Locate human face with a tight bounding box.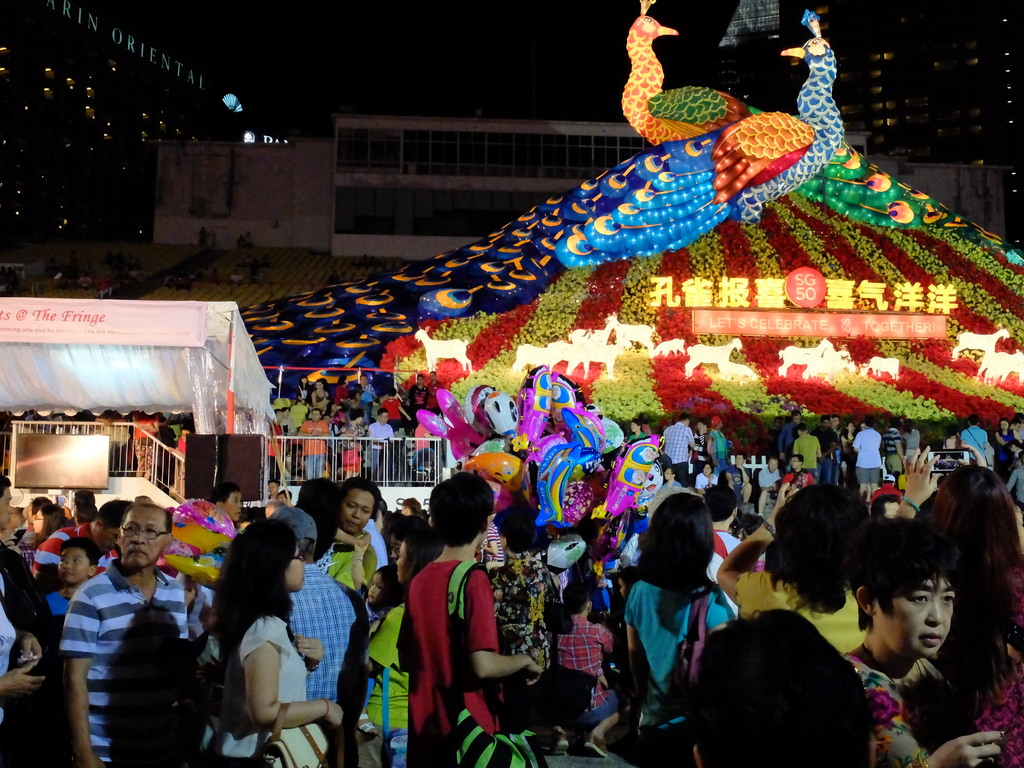
crop(696, 424, 707, 433).
